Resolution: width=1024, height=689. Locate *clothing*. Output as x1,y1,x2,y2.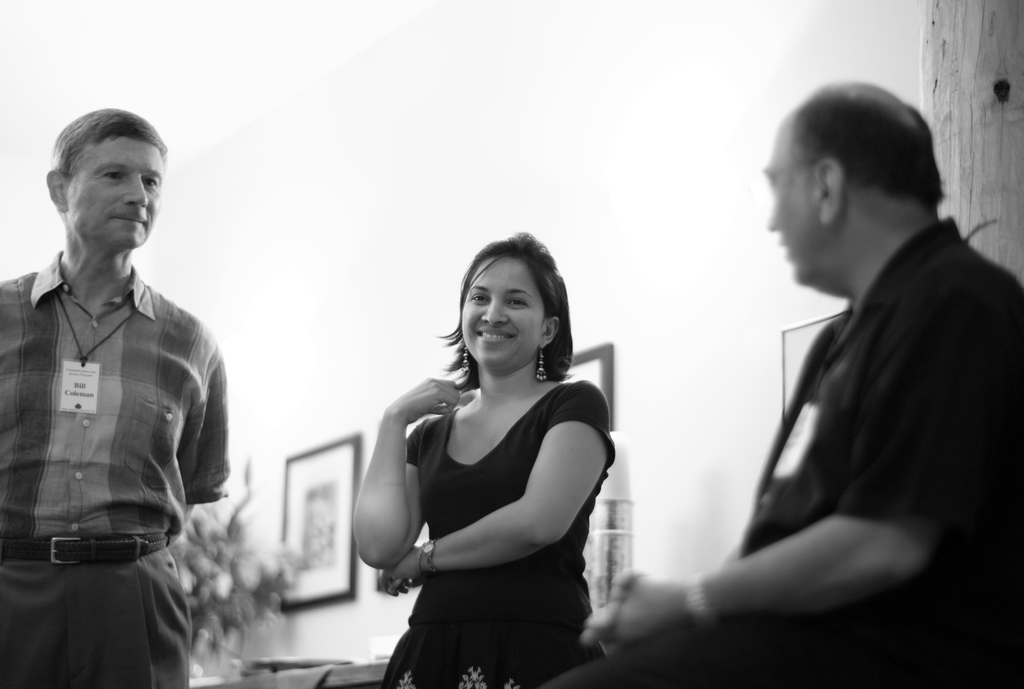
552,215,1023,688.
